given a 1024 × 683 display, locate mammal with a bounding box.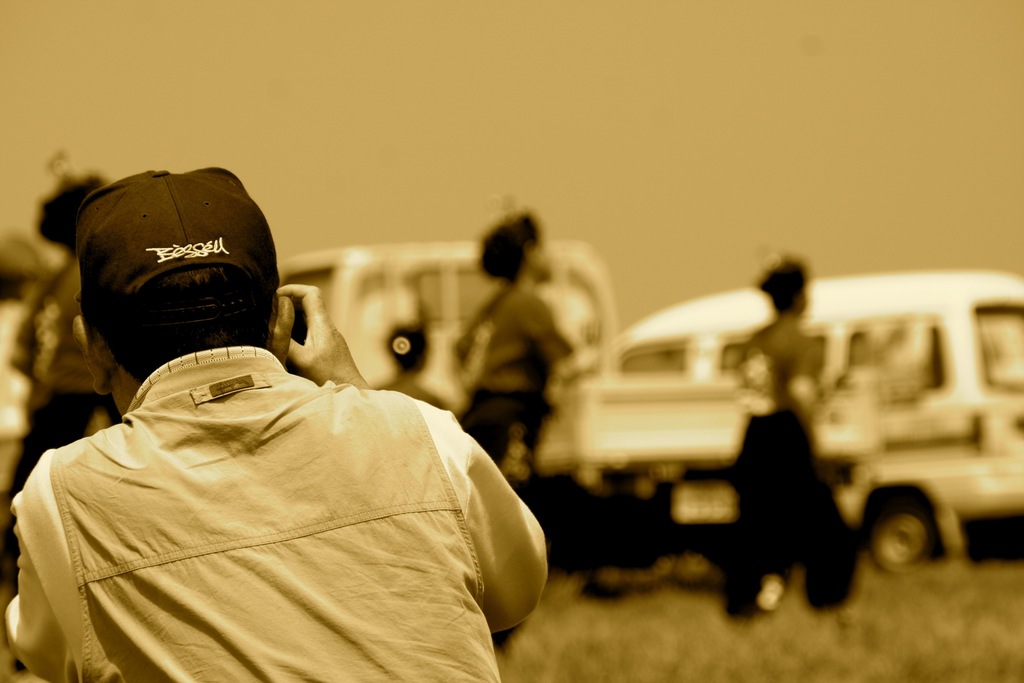
Located: locate(6, 173, 115, 486).
